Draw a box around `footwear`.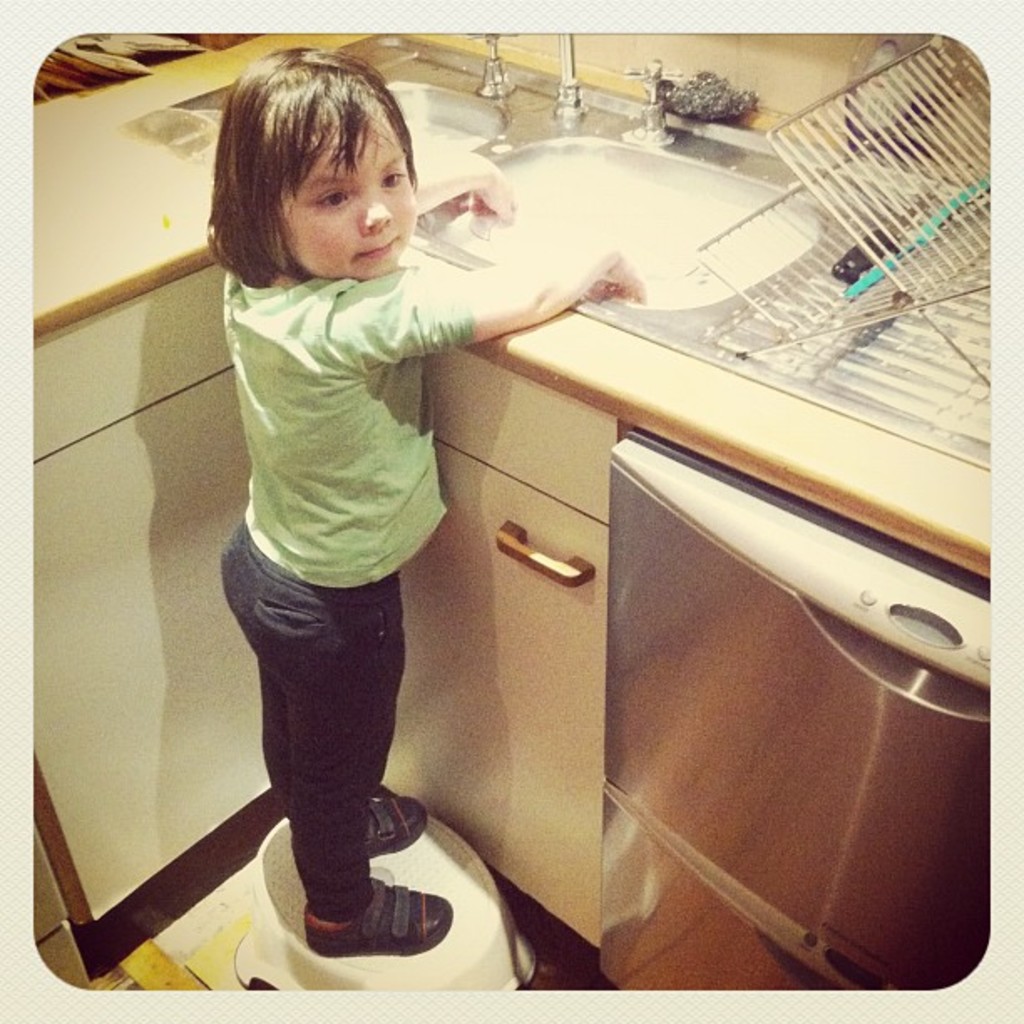
308,877,448,959.
